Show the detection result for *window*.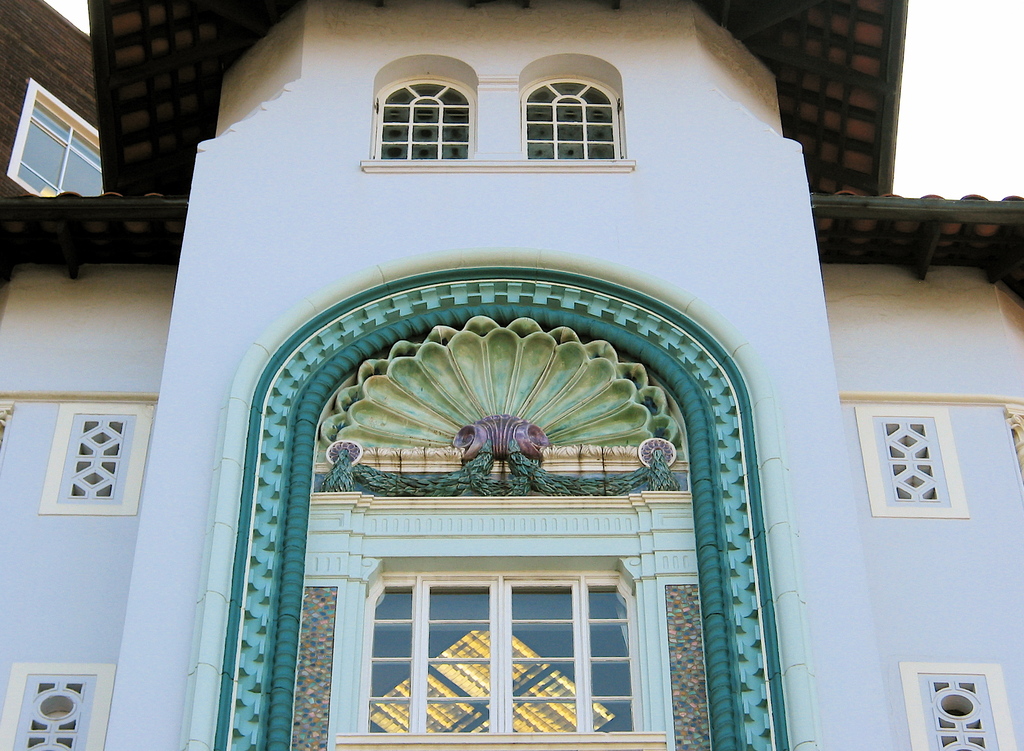
bbox(856, 402, 975, 532).
